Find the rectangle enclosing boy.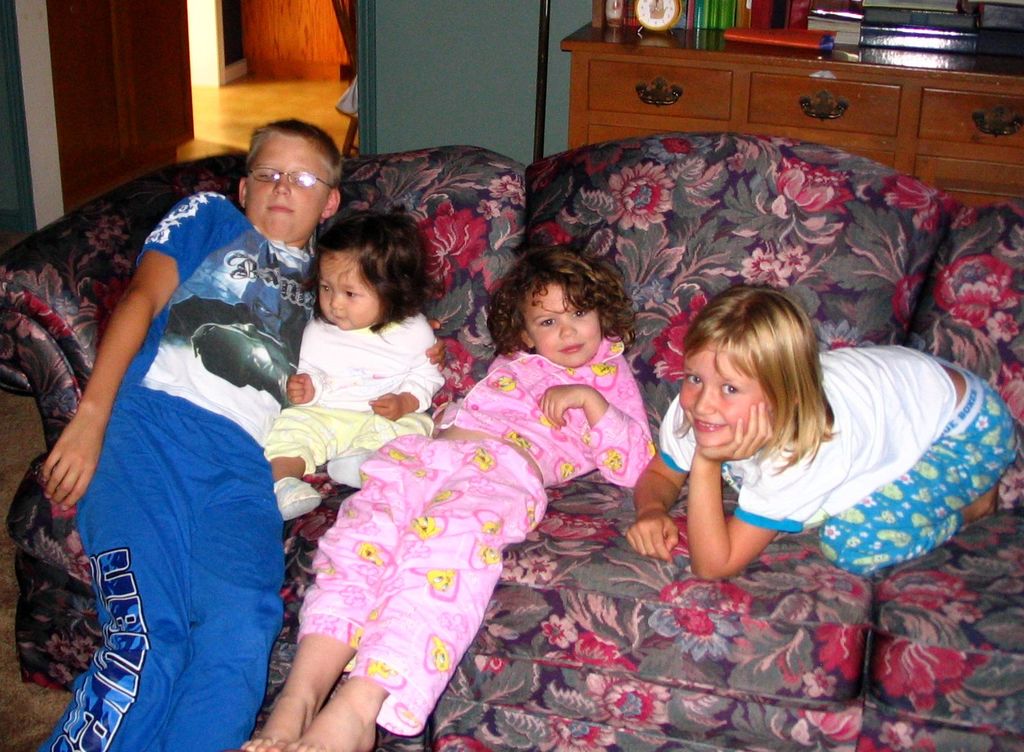
(x1=33, y1=117, x2=450, y2=751).
